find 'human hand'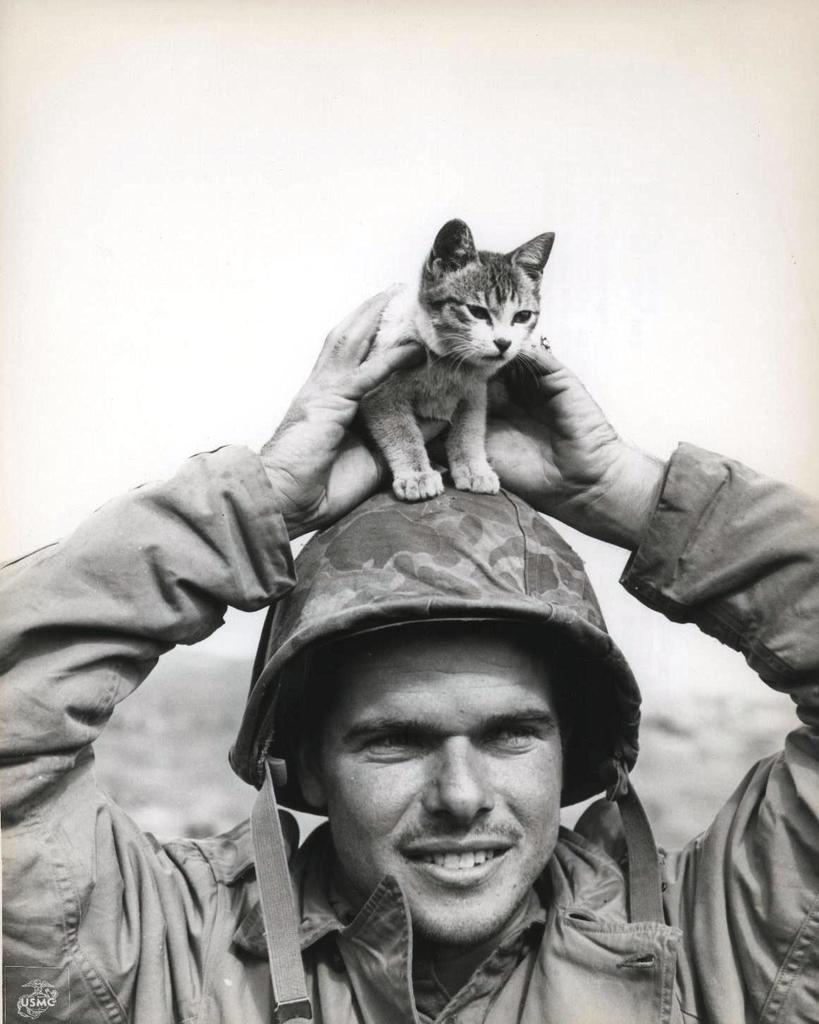
box=[260, 280, 421, 529]
